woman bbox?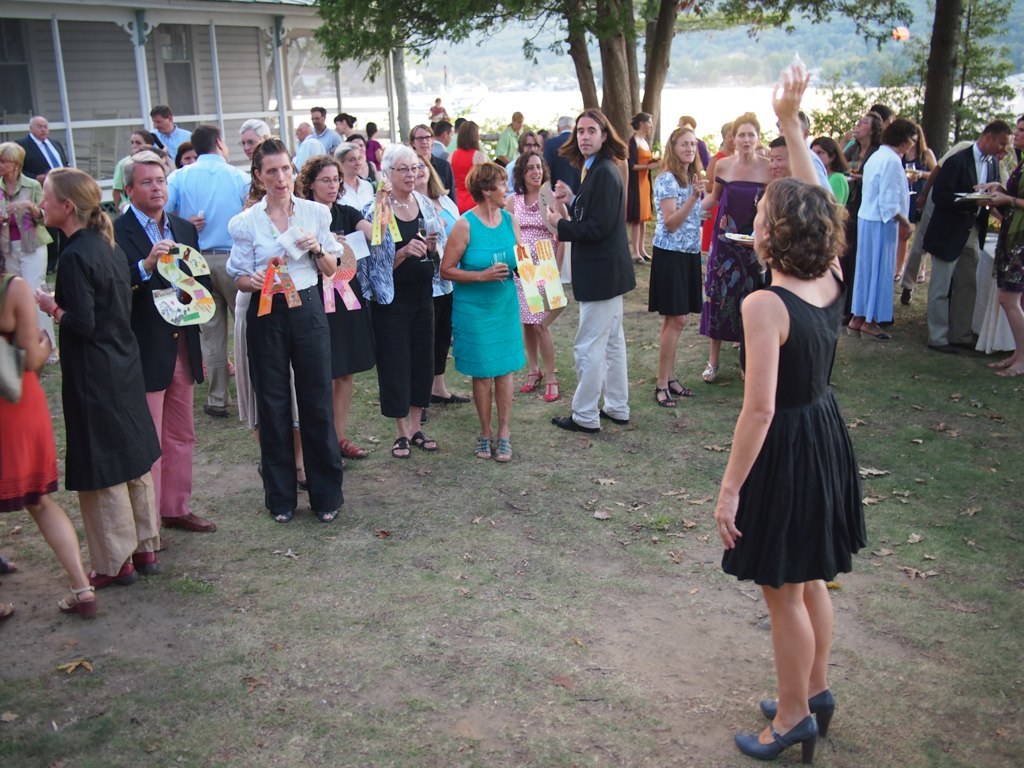
<box>294,154,390,457</box>
